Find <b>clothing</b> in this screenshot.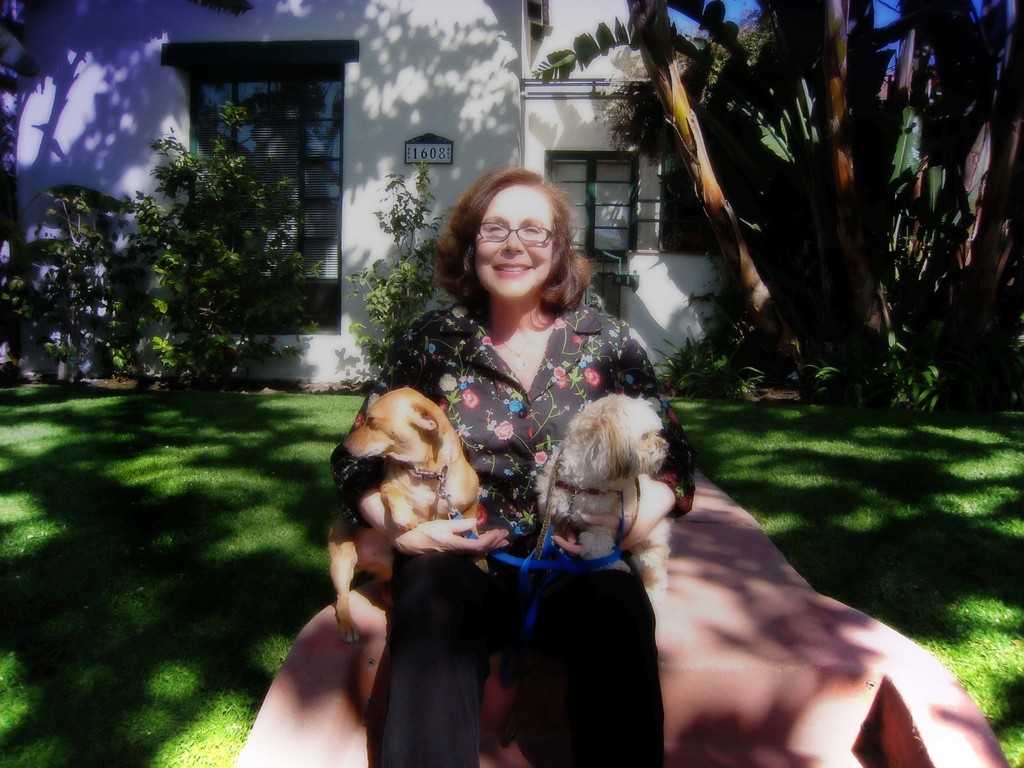
The bounding box for <b>clothing</b> is 320, 294, 687, 767.
